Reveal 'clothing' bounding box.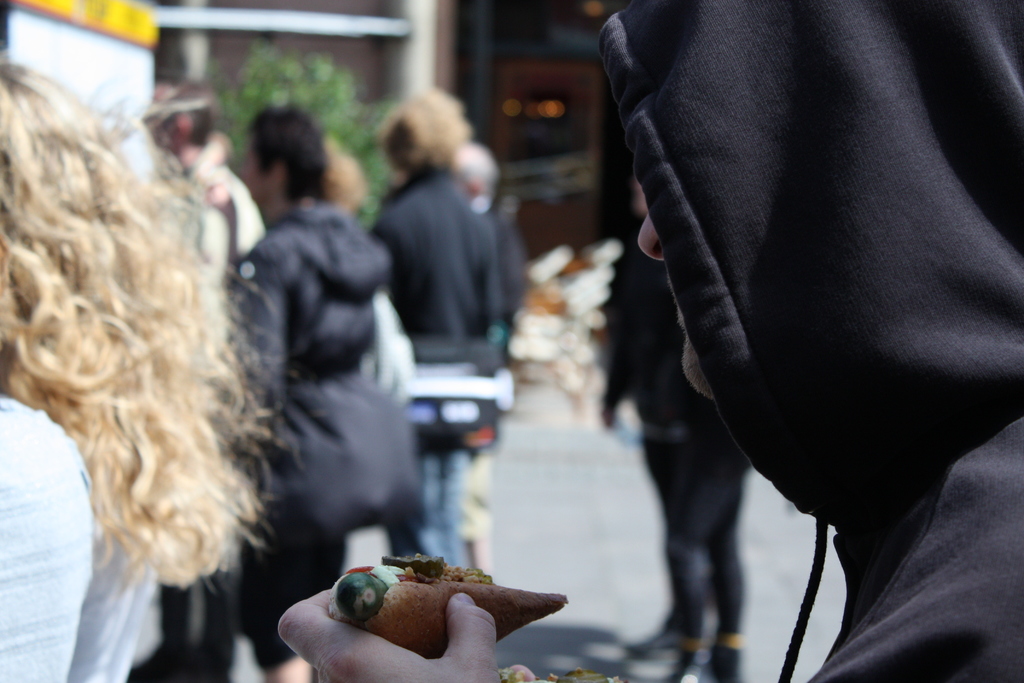
Revealed: 576:0:994:673.
